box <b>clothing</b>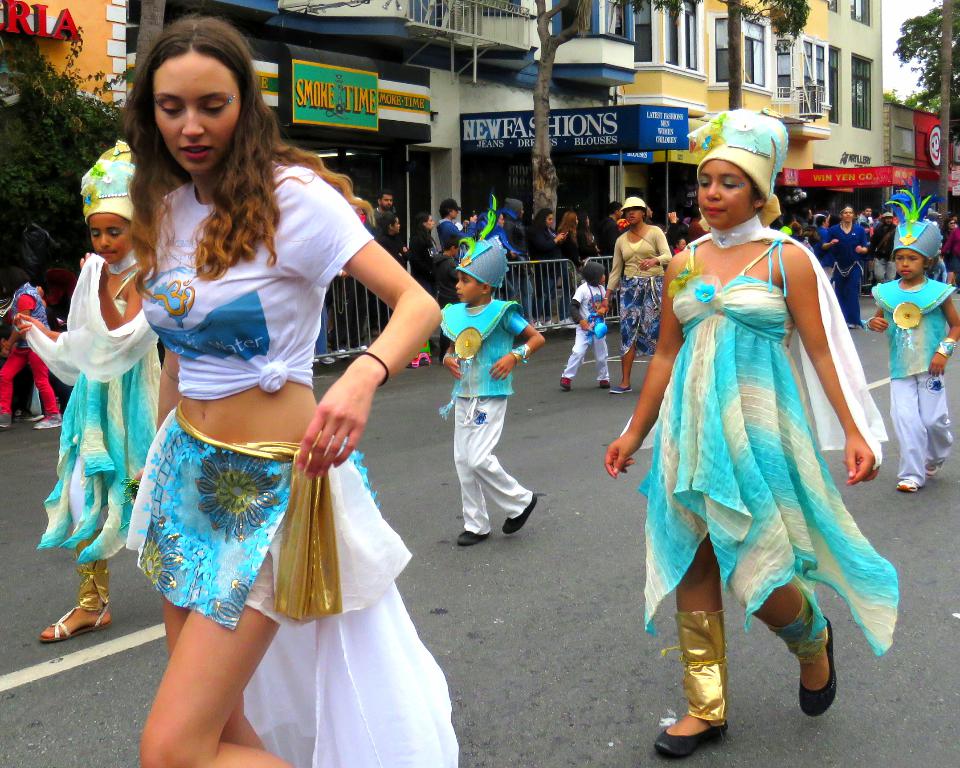
605 220 698 377
